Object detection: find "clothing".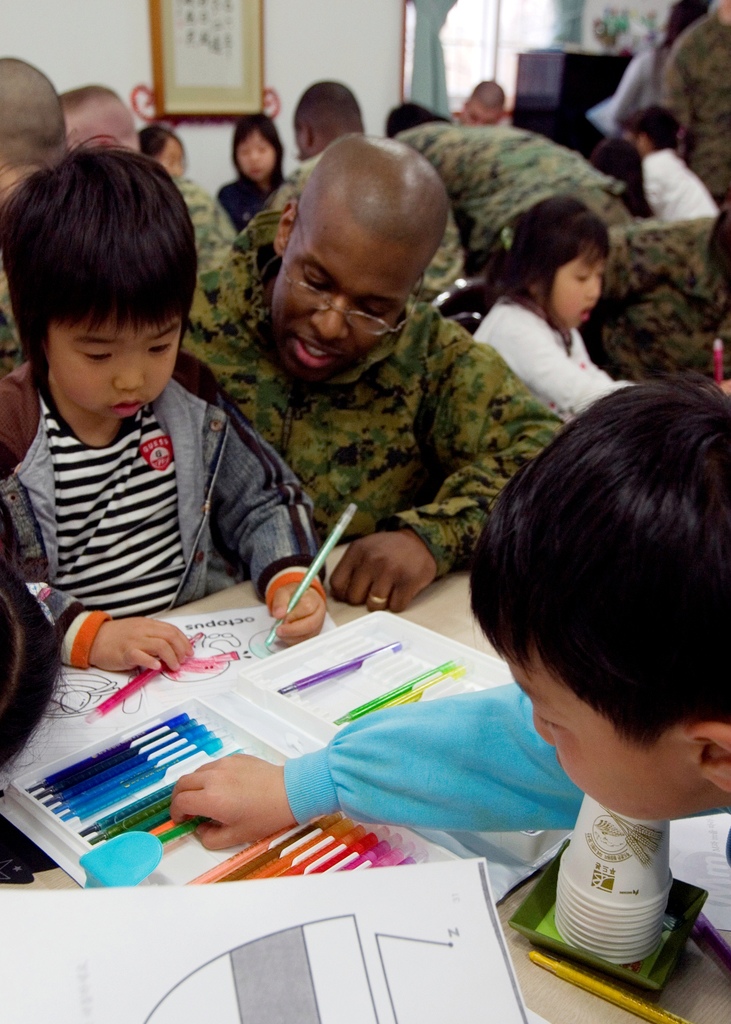
select_region(179, 171, 234, 271).
